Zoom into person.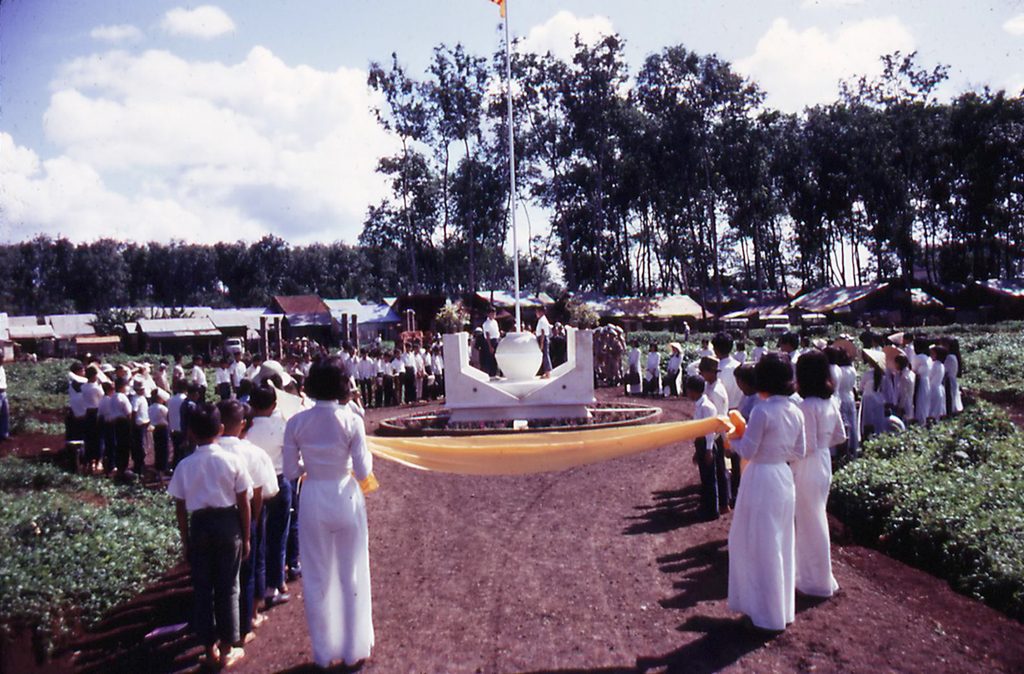
Zoom target: detection(65, 374, 85, 435).
